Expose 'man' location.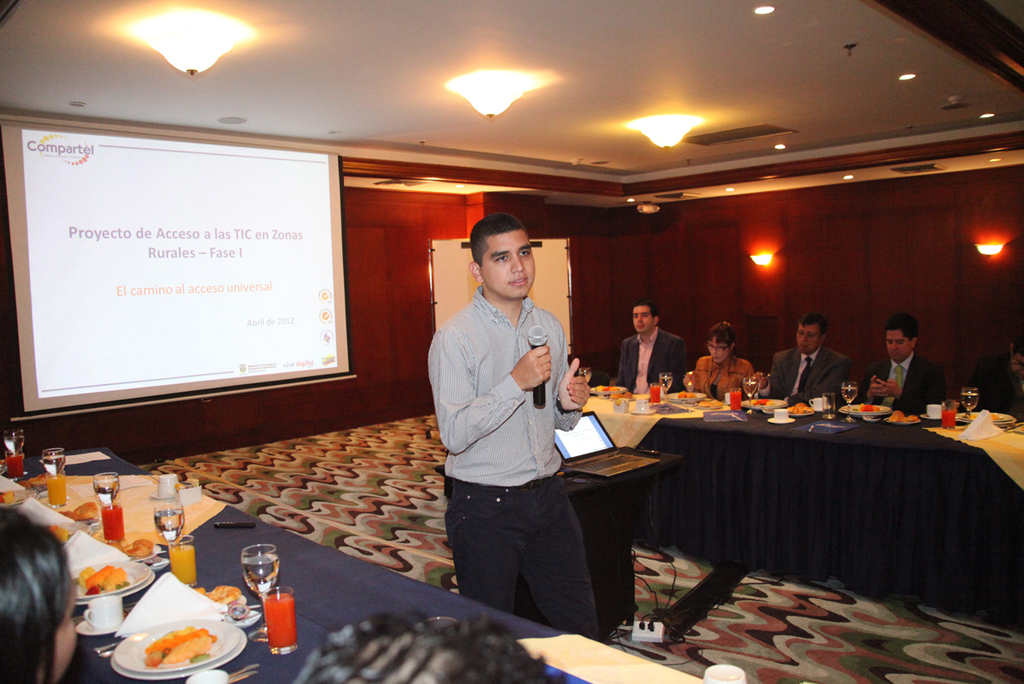
Exposed at detection(755, 327, 852, 401).
